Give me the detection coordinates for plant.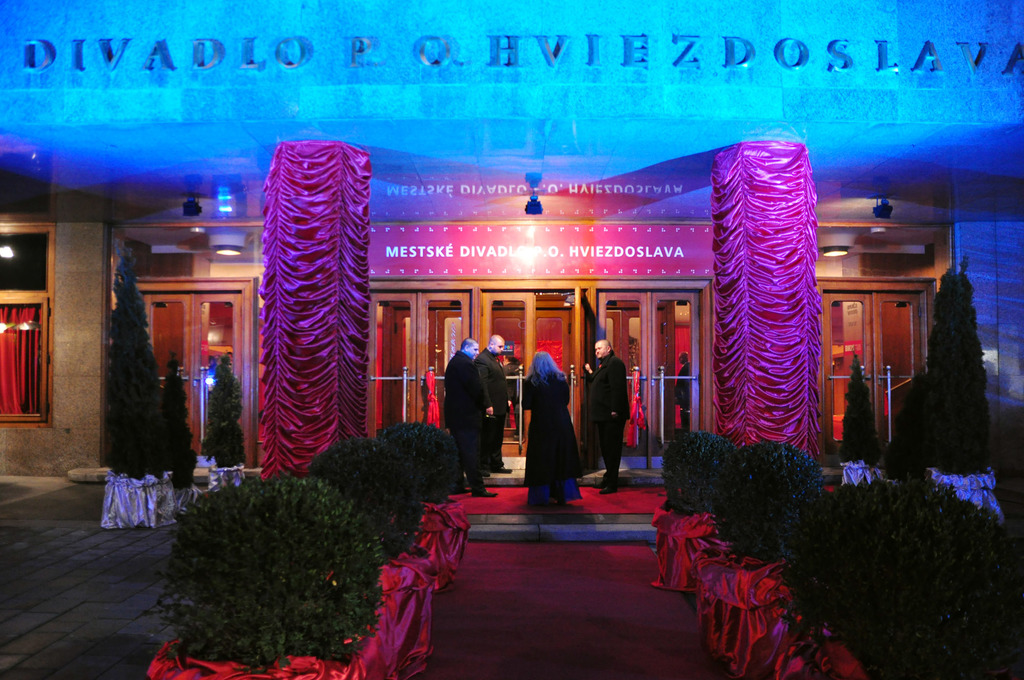
767/475/1012/679.
